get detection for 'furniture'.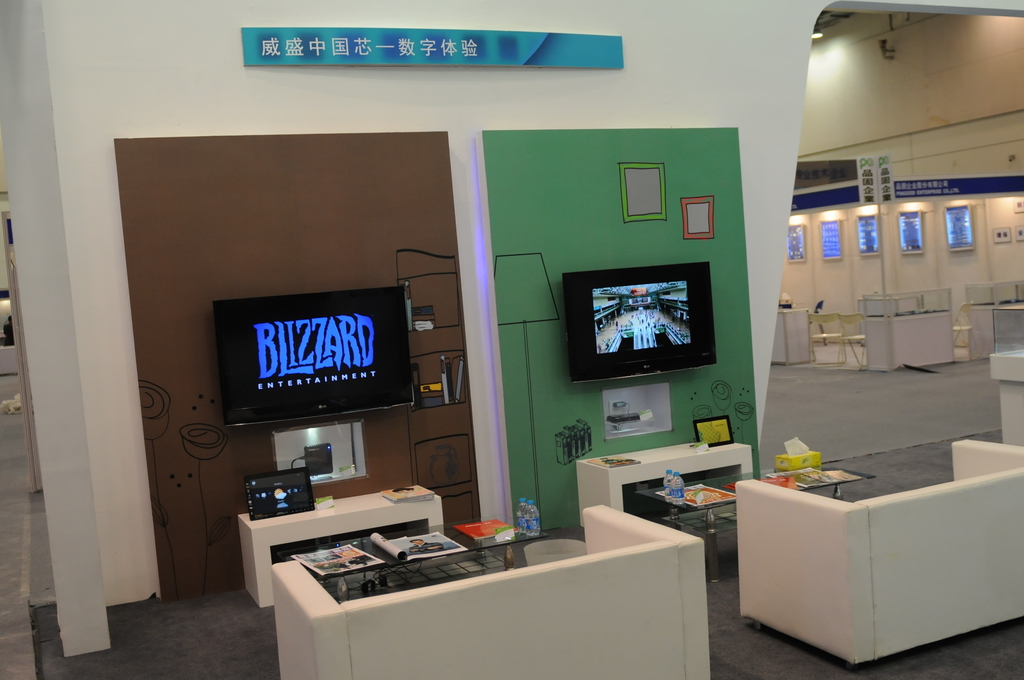
Detection: 957:273:1023:362.
